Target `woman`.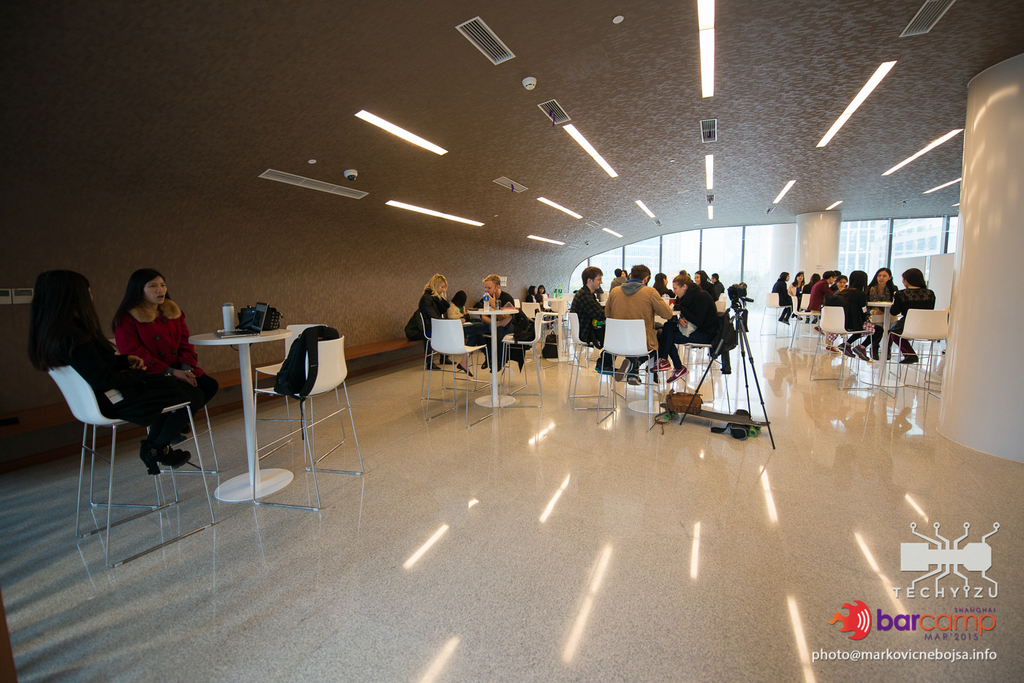
Target region: select_region(829, 275, 850, 293).
